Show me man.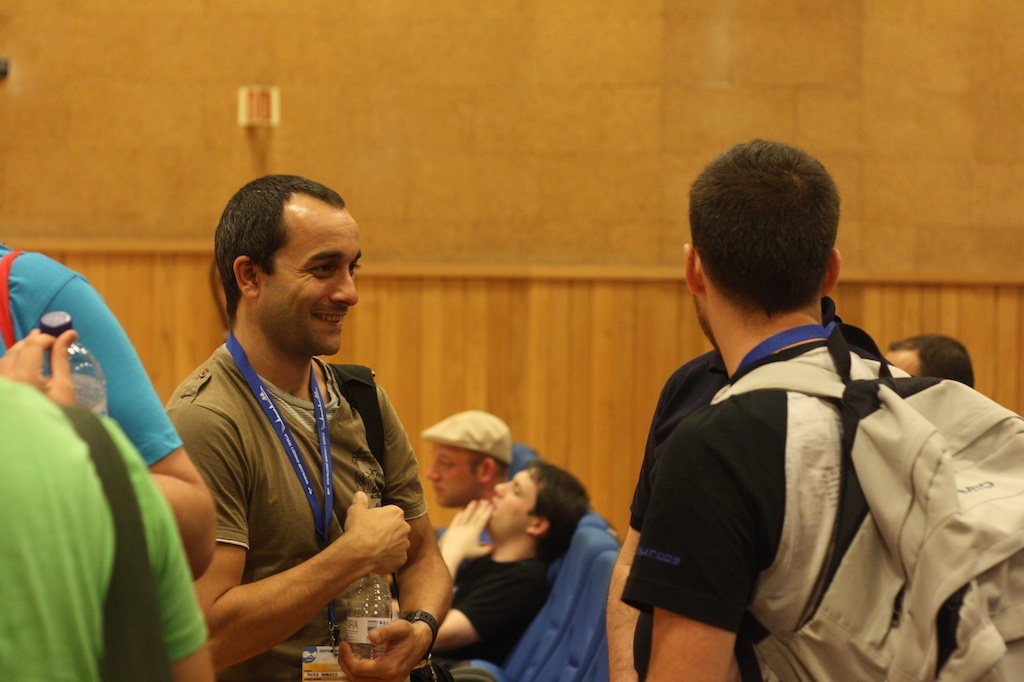
man is here: (136,180,463,675).
